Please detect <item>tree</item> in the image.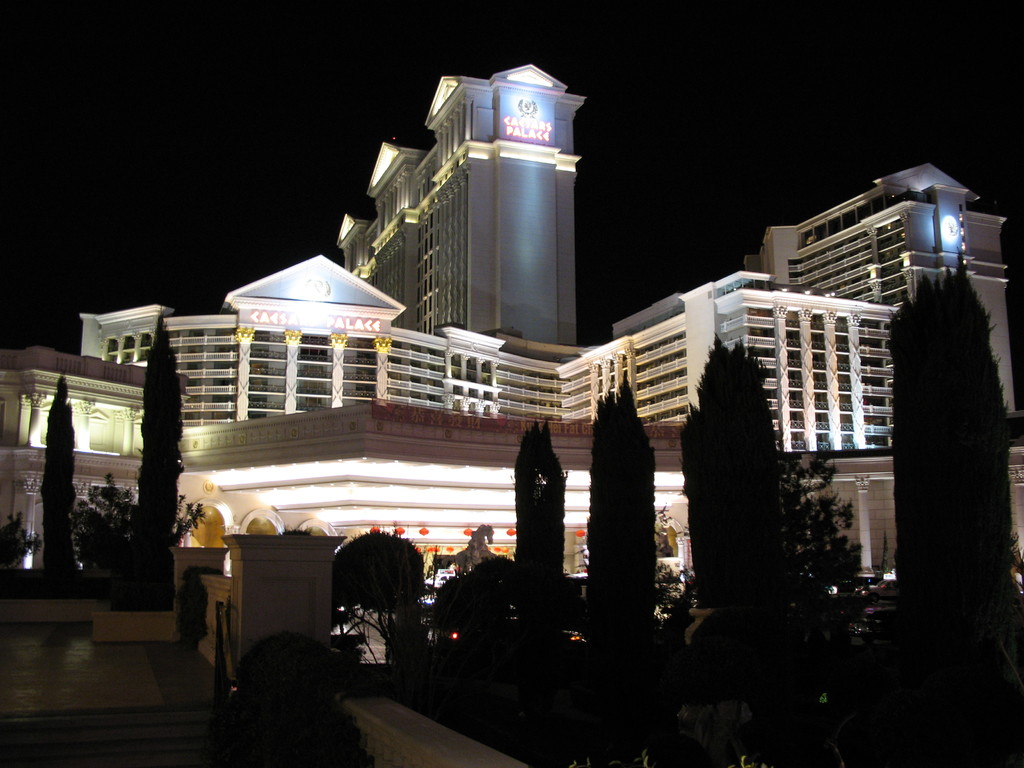
{"left": 329, "top": 531, "right": 431, "bottom": 664}.
